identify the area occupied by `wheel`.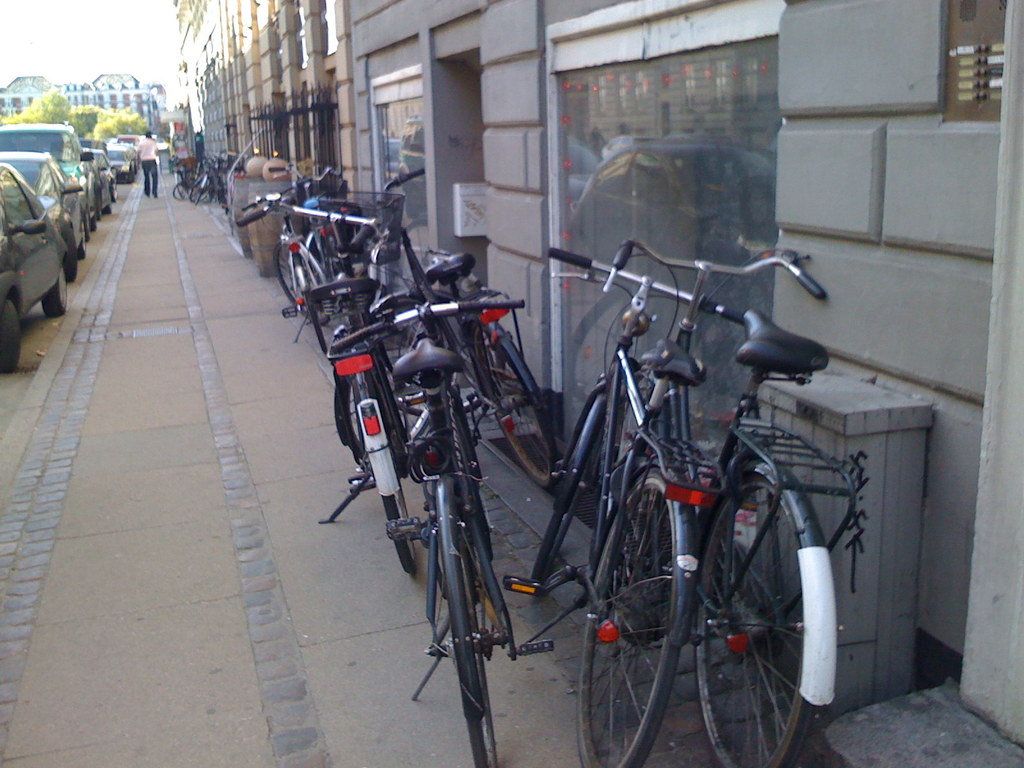
Area: crop(0, 298, 22, 372).
